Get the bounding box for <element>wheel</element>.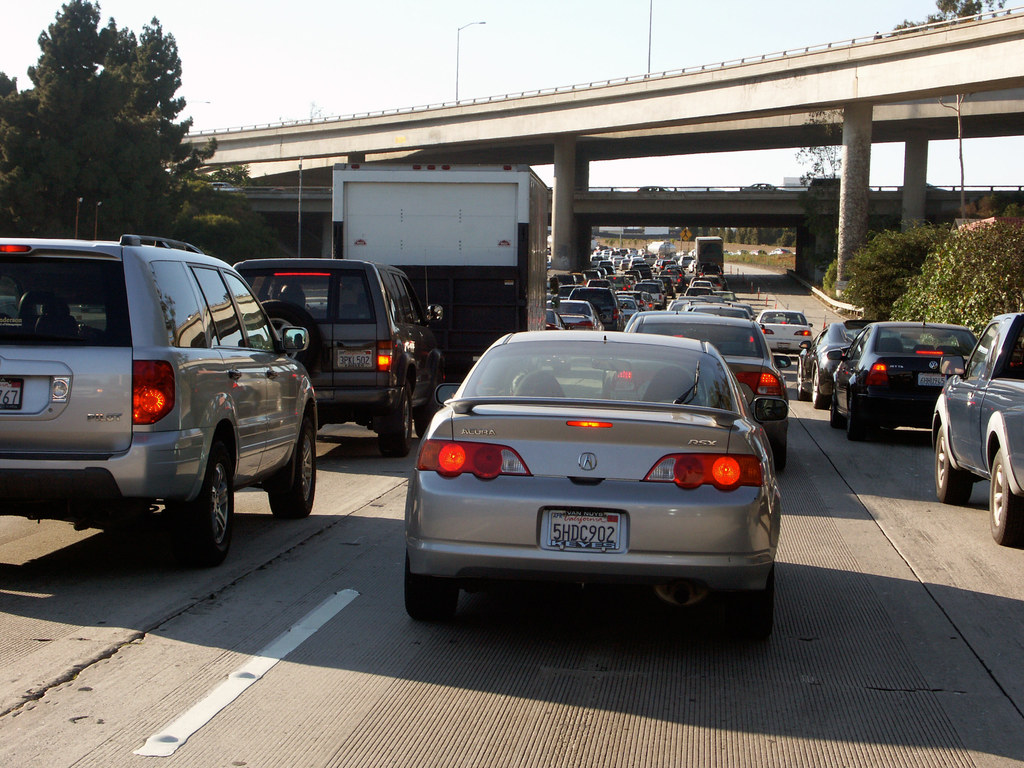
detection(415, 368, 438, 435).
